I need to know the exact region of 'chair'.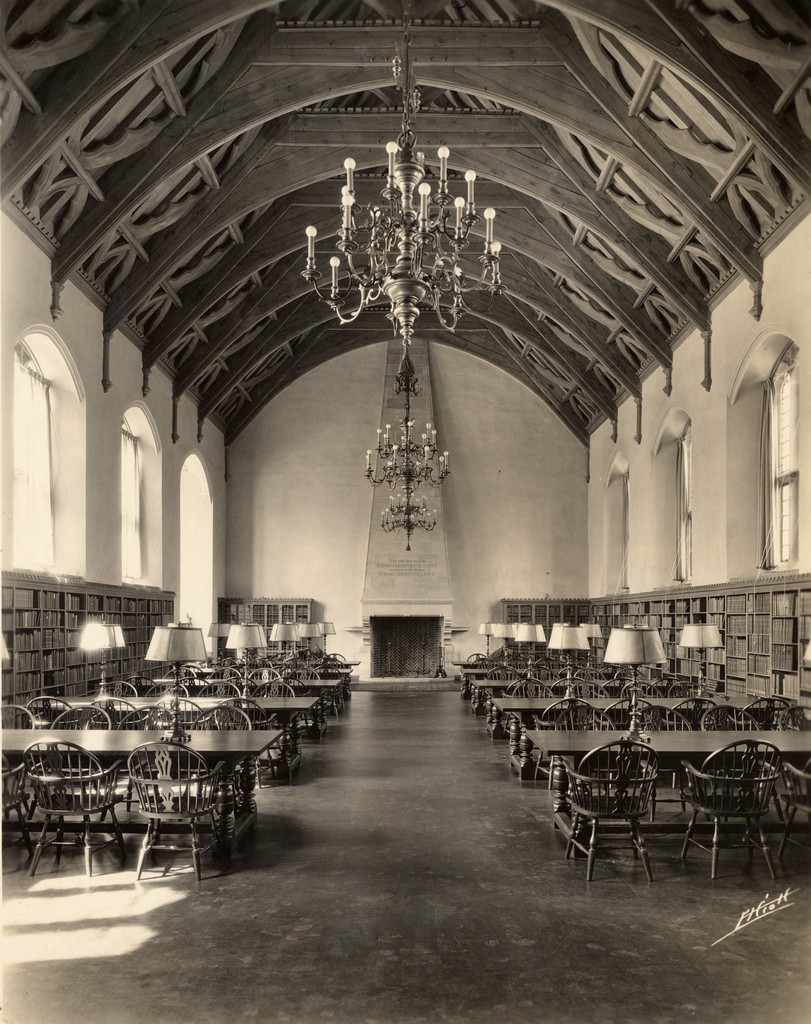
Region: box=[195, 707, 260, 831].
